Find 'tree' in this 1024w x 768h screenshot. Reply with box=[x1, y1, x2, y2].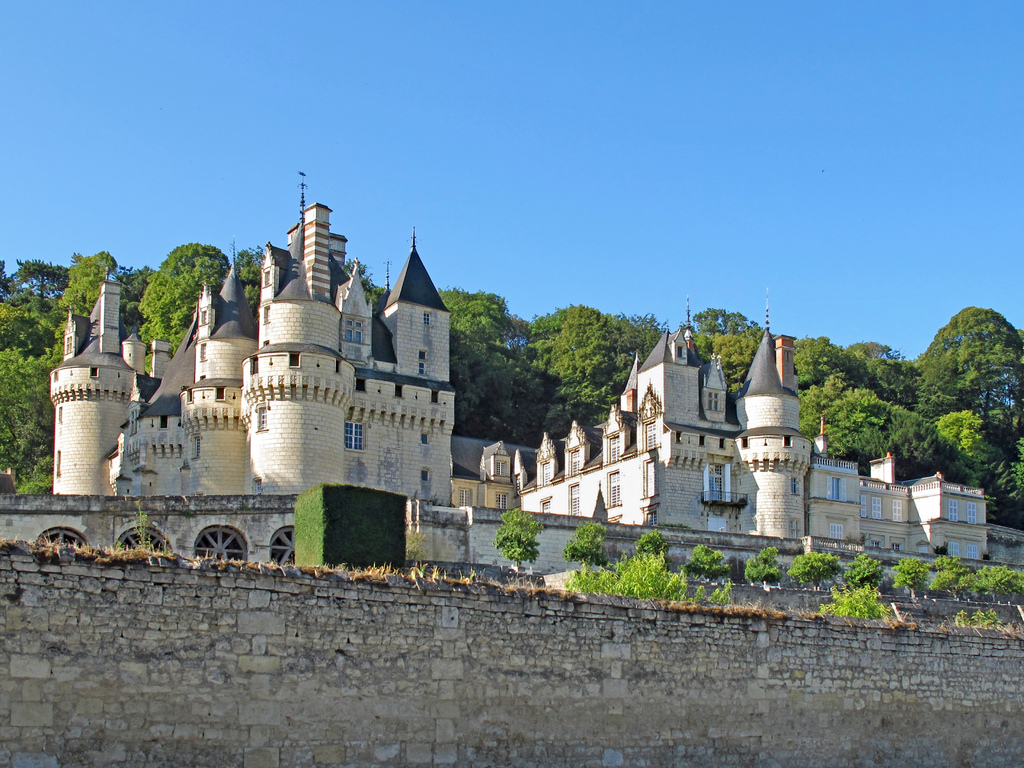
box=[644, 319, 669, 338].
